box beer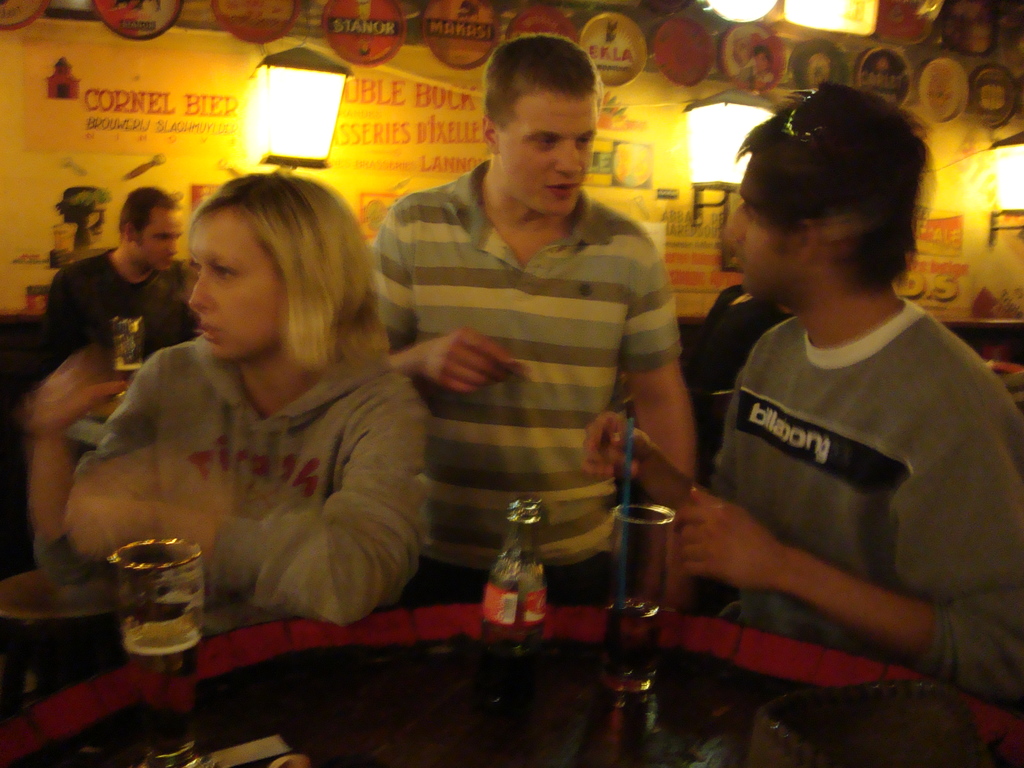
613 601 665 687
